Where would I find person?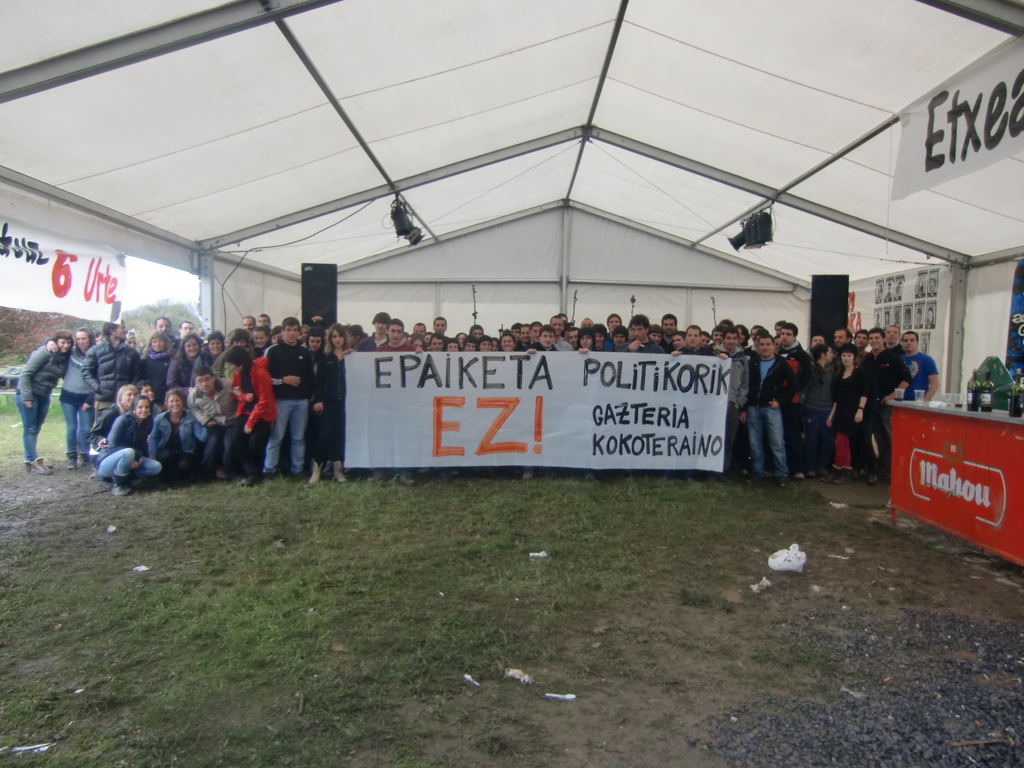
At crop(430, 317, 451, 340).
